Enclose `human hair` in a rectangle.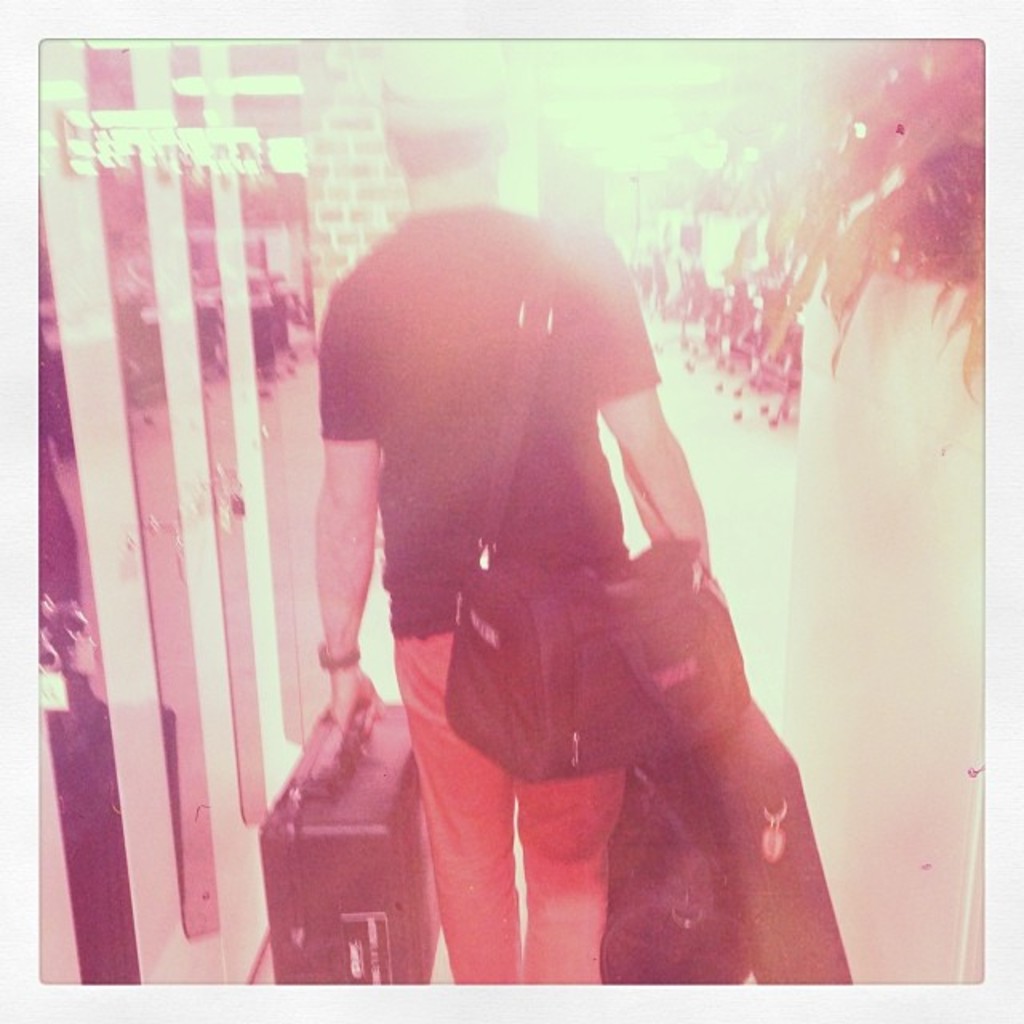
rect(394, 128, 506, 179).
